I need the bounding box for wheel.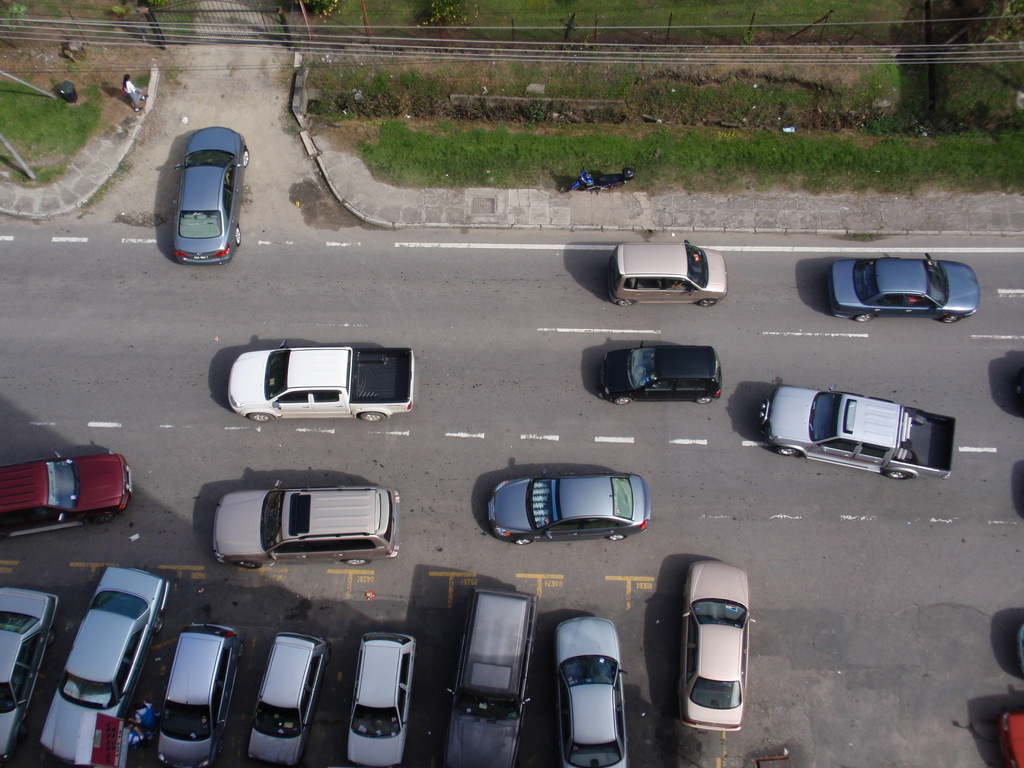
Here it is: bbox(697, 396, 714, 406).
